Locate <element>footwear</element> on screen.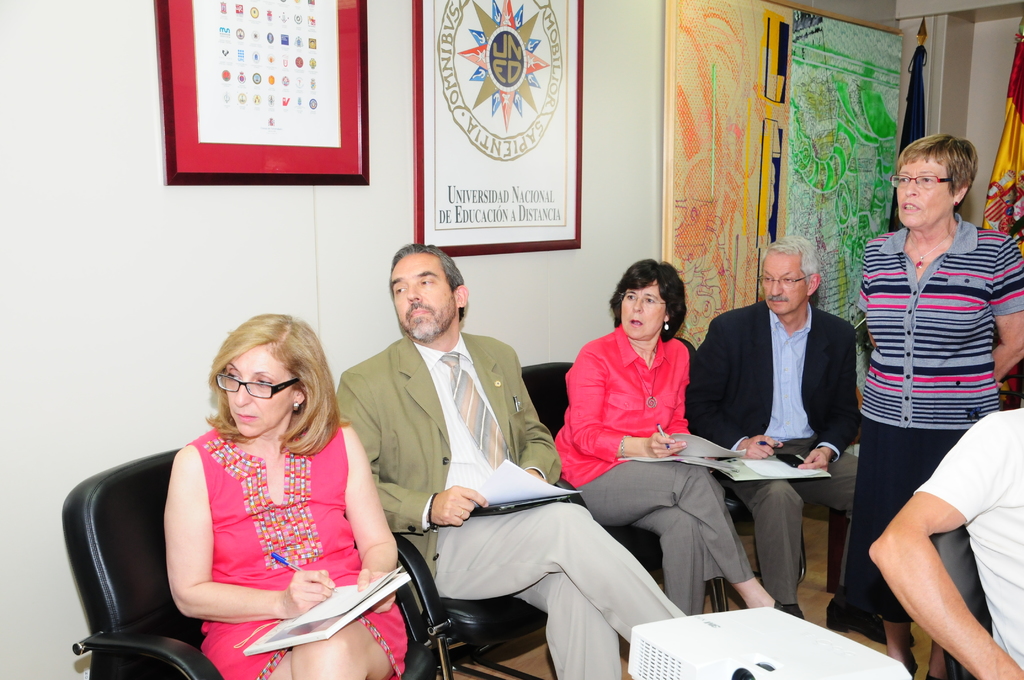
On screen at detection(823, 594, 913, 643).
